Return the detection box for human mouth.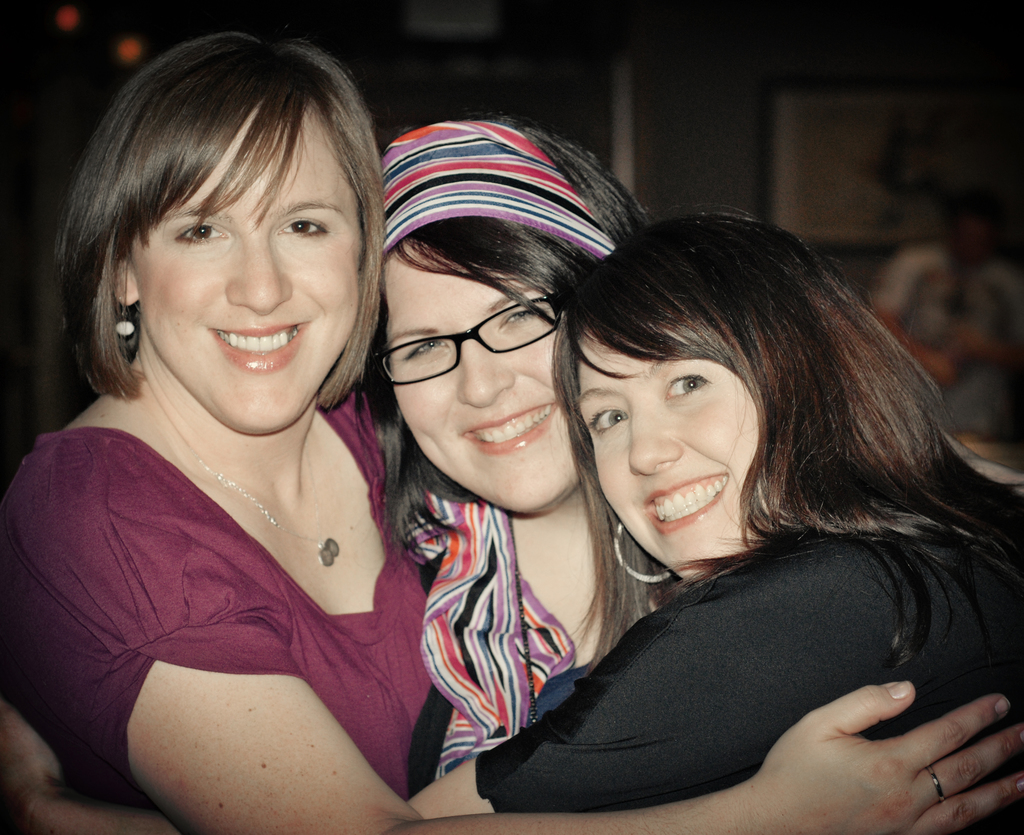
<box>212,323,312,372</box>.
